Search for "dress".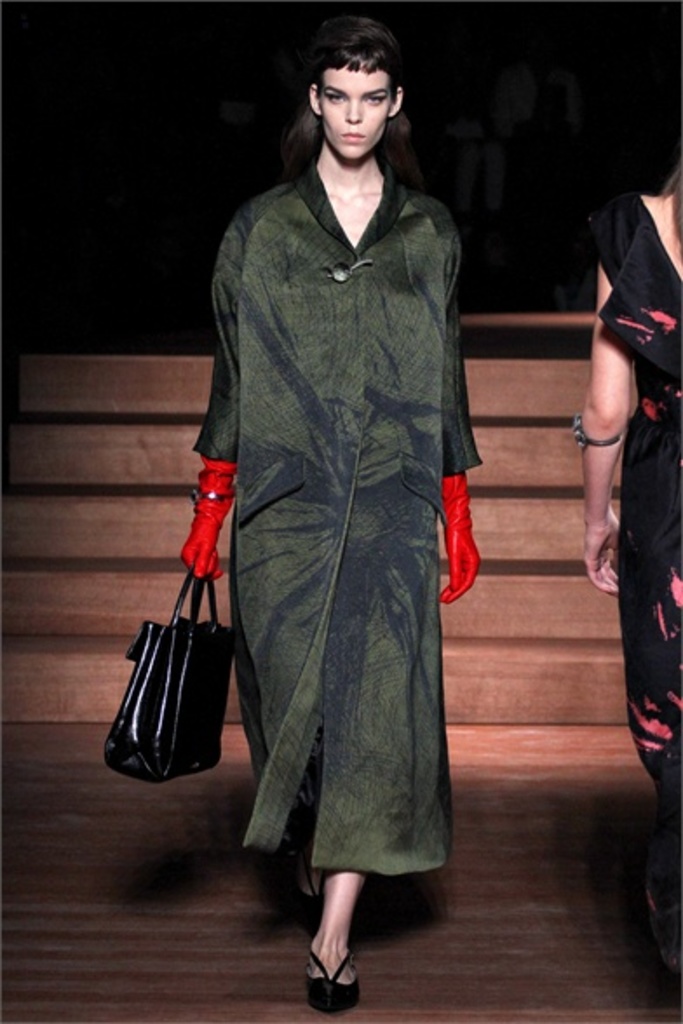
Found at [587,186,681,824].
